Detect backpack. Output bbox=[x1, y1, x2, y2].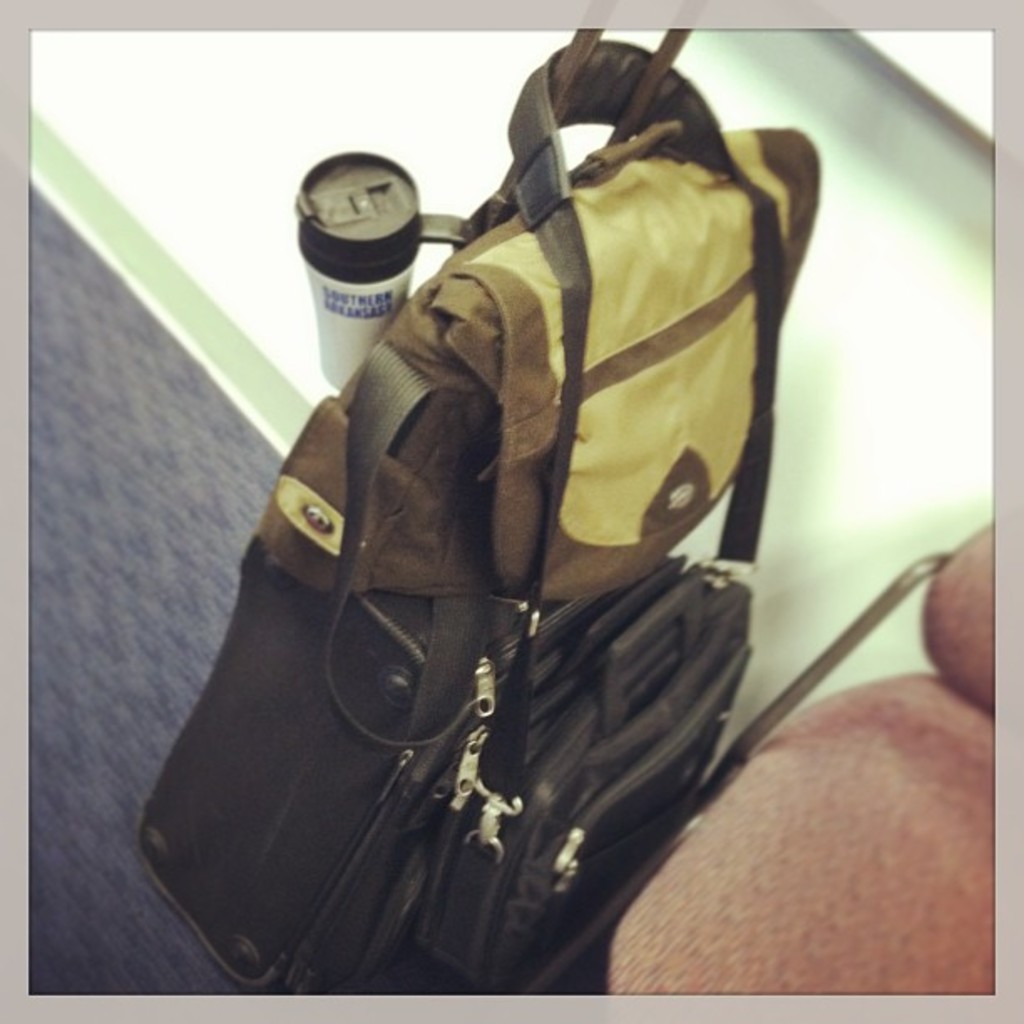
bbox=[136, 0, 832, 1002].
